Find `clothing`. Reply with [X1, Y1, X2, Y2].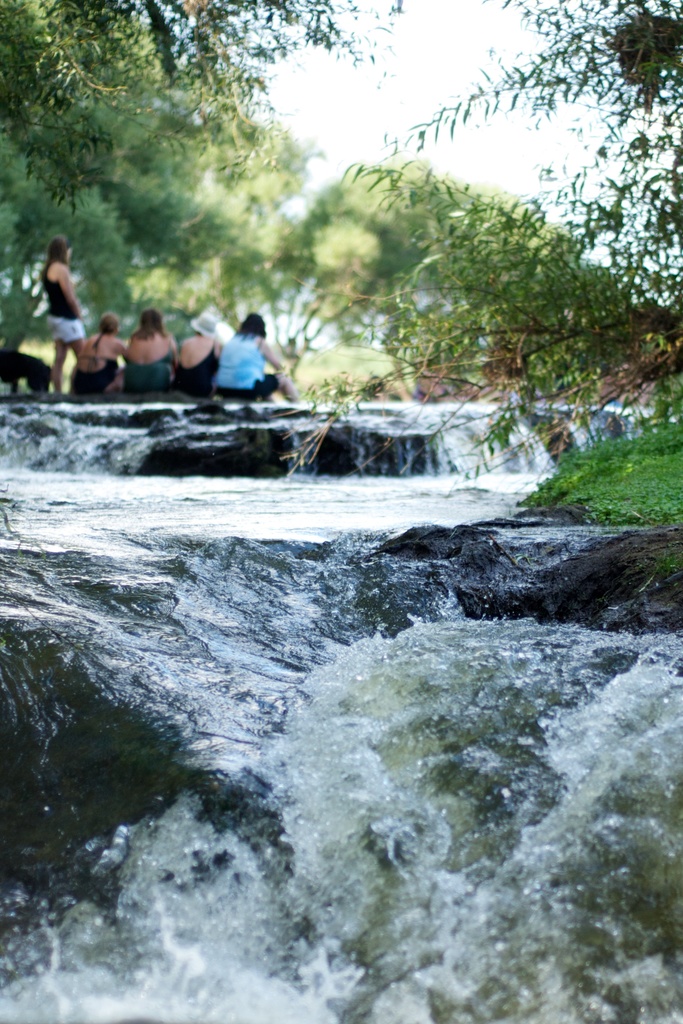
[118, 340, 177, 393].
